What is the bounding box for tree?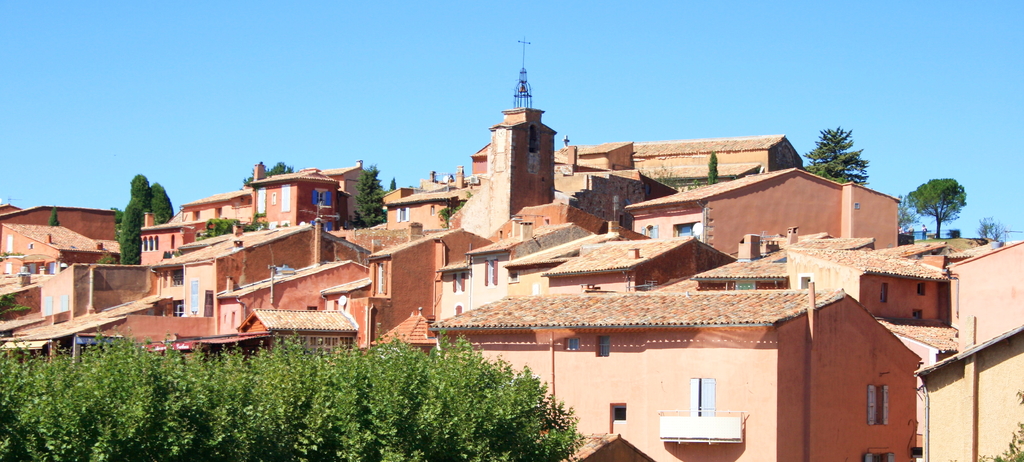
<bbox>199, 211, 255, 244</bbox>.
